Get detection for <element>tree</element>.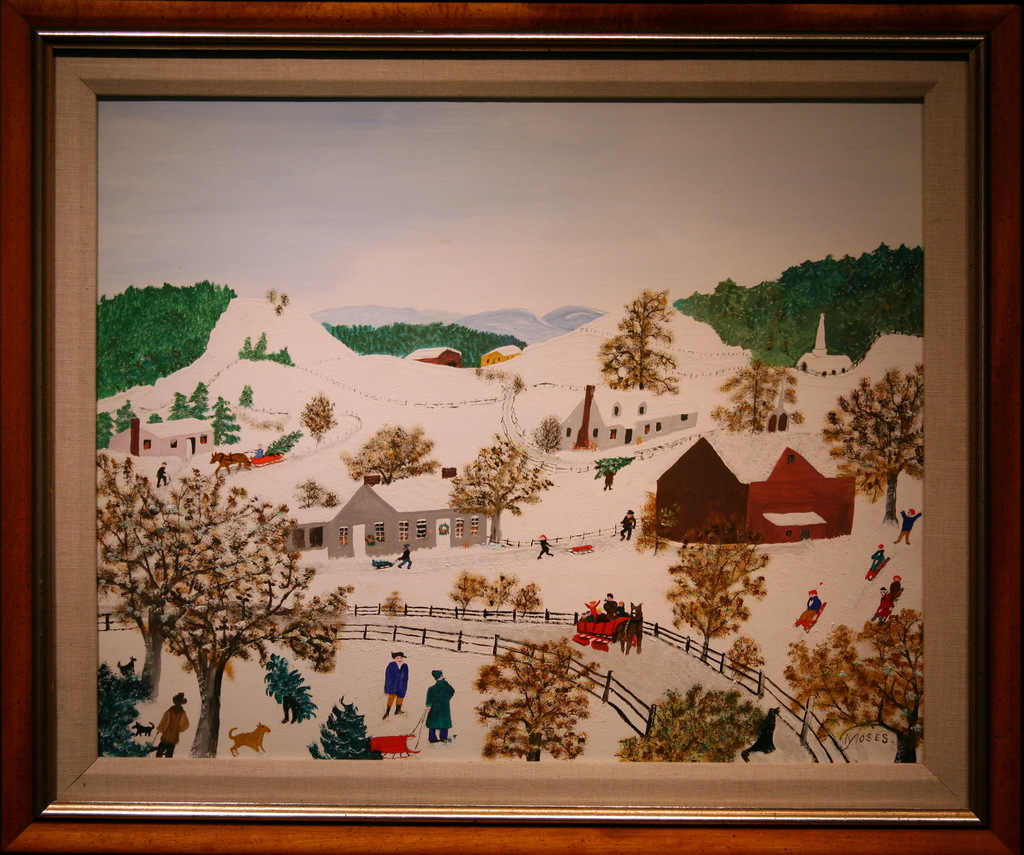
Detection: detection(92, 458, 280, 696).
